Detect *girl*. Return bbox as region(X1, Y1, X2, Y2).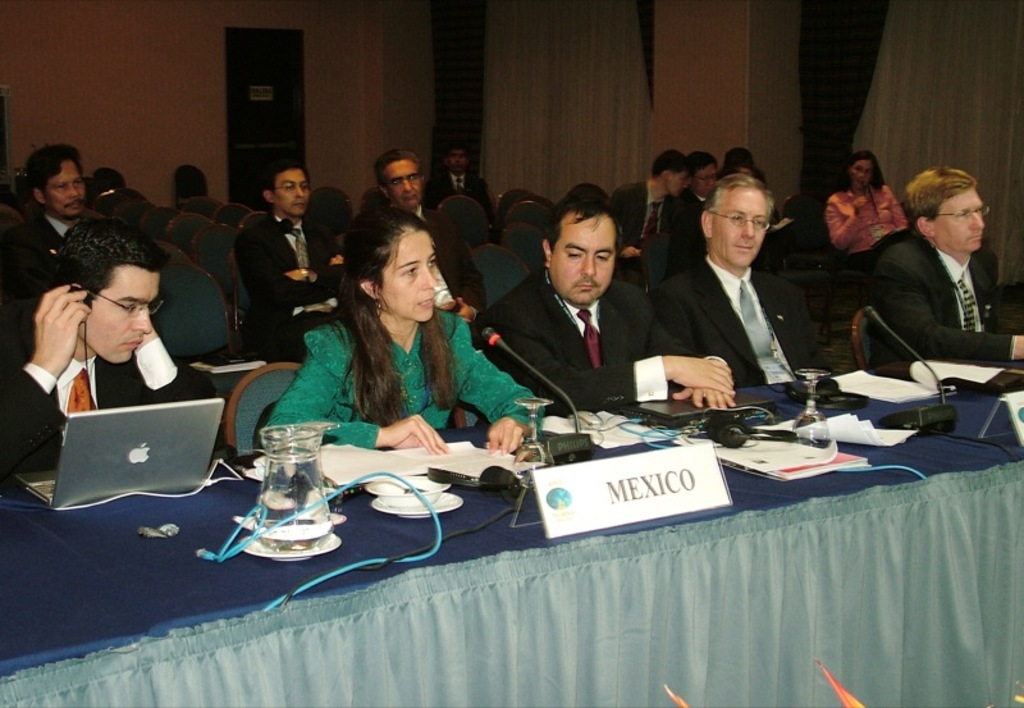
region(301, 195, 488, 452).
